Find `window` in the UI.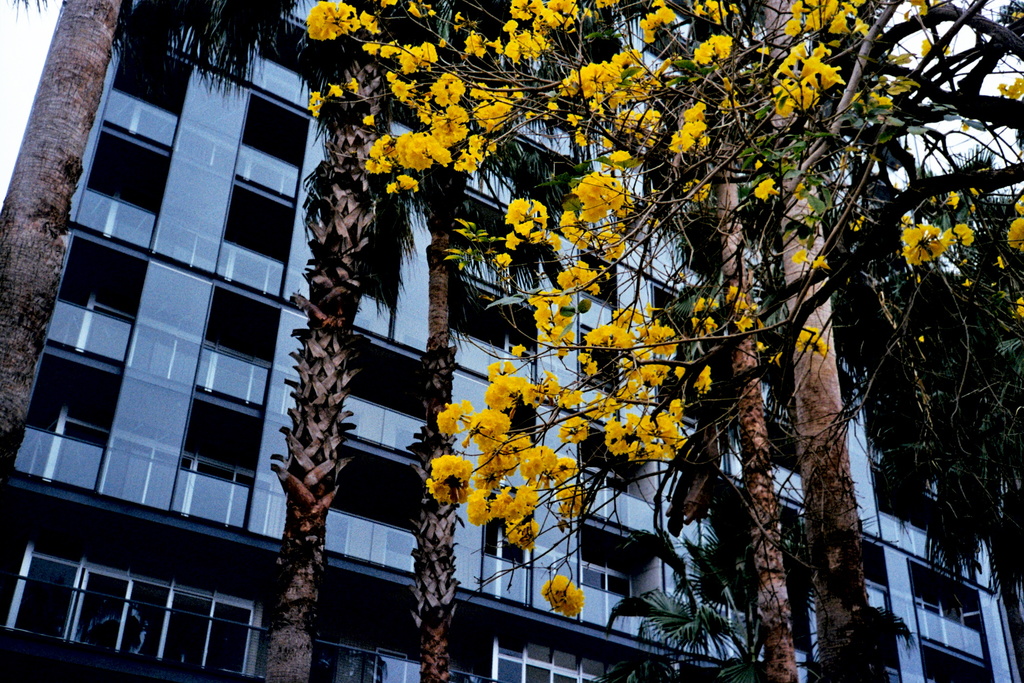
UI element at rect(213, 180, 298, 272).
